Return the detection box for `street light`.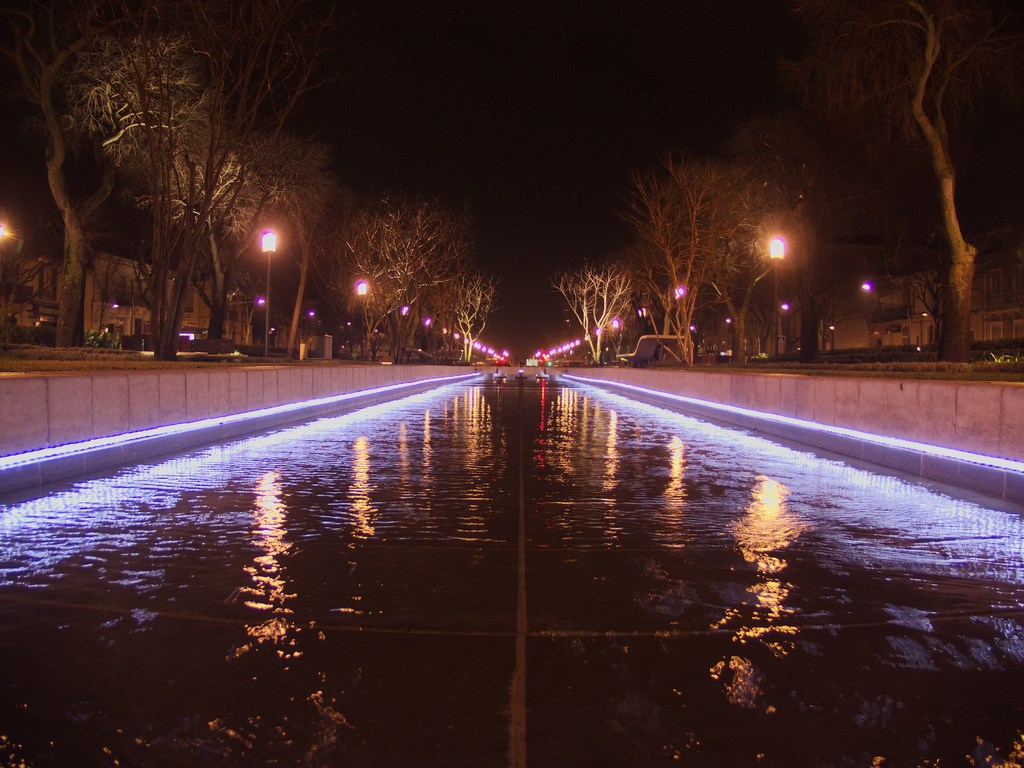
863, 282, 874, 352.
